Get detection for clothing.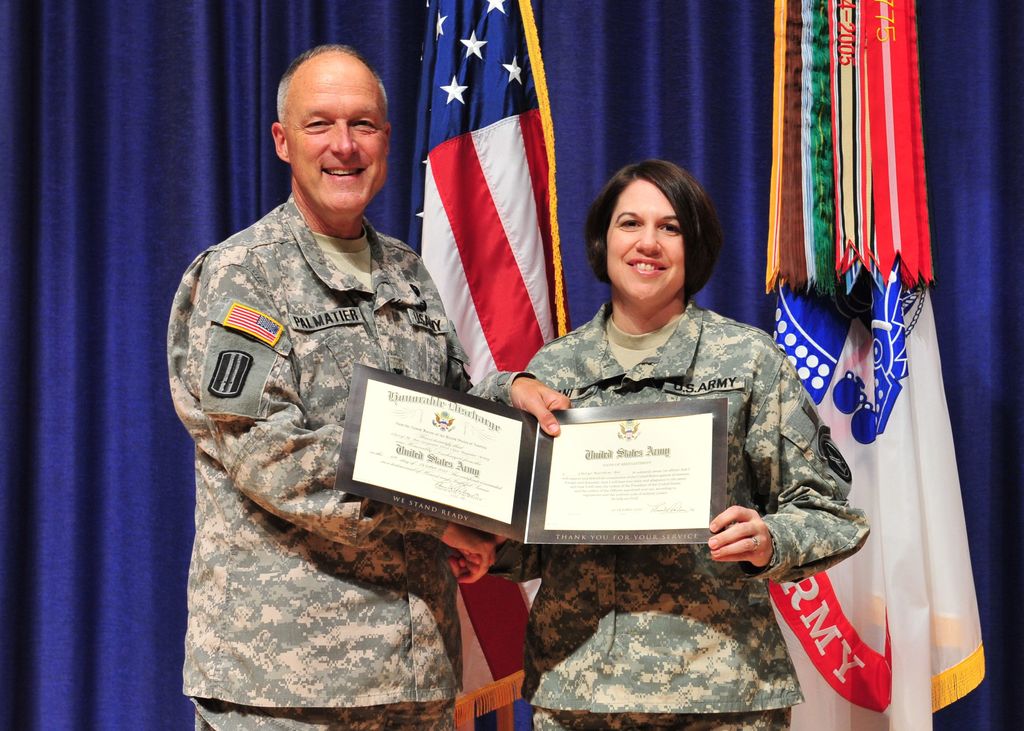
Detection: crop(519, 309, 865, 723).
